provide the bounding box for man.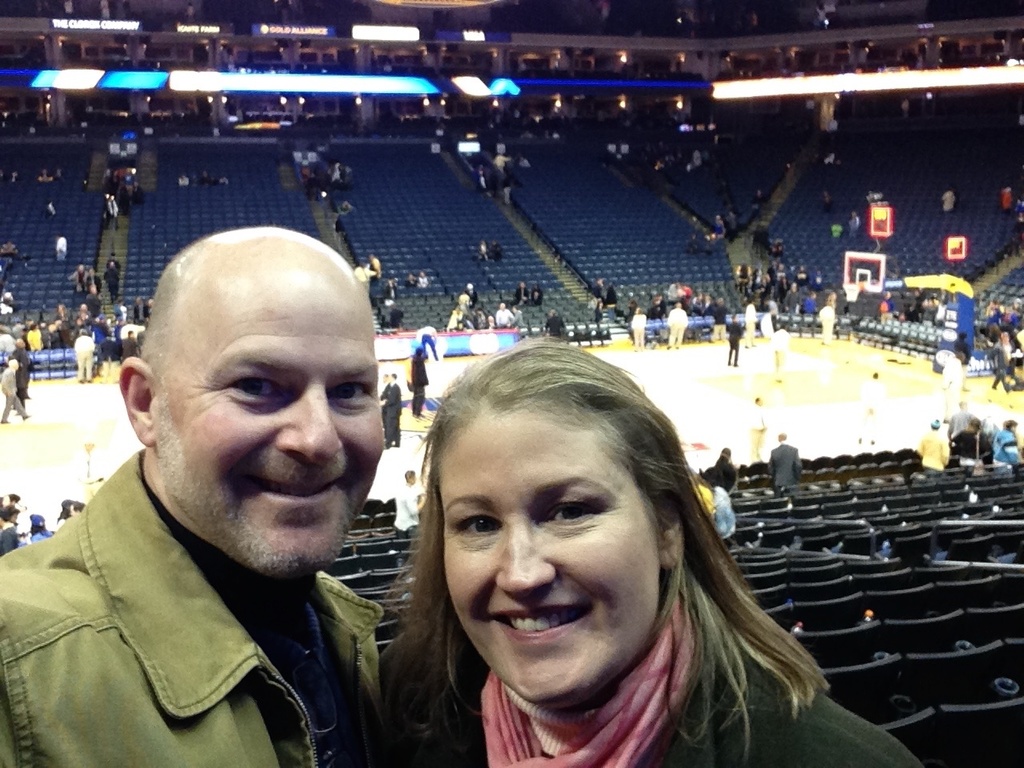
(x1=726, y1=314, x2=745, y2=366).
